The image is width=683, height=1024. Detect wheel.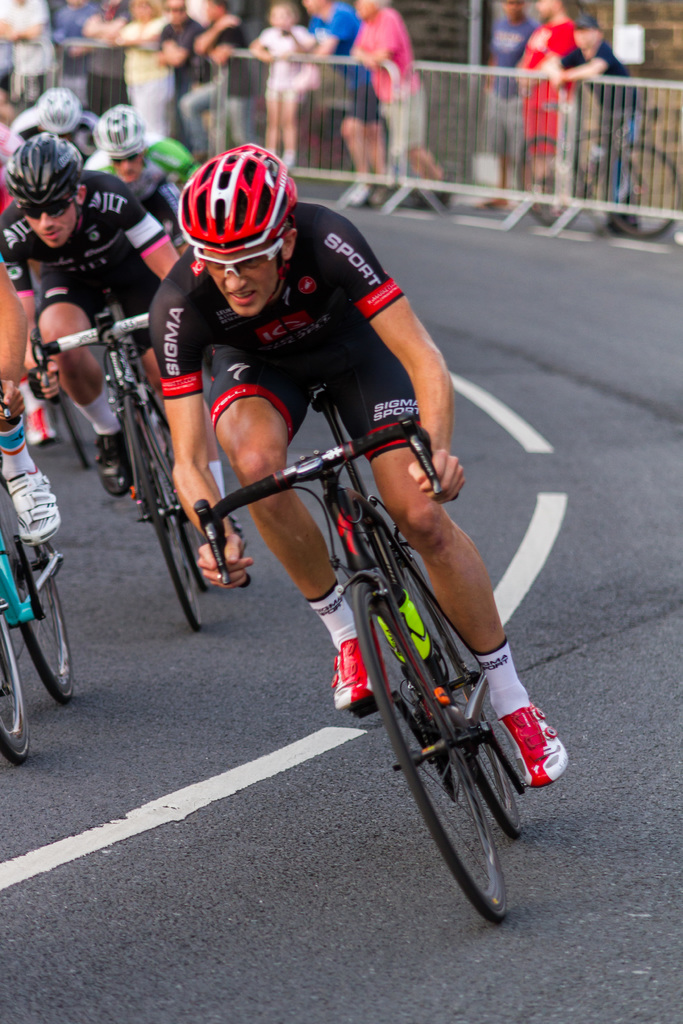
Detection: BBox(119, 389, 204, 630).
